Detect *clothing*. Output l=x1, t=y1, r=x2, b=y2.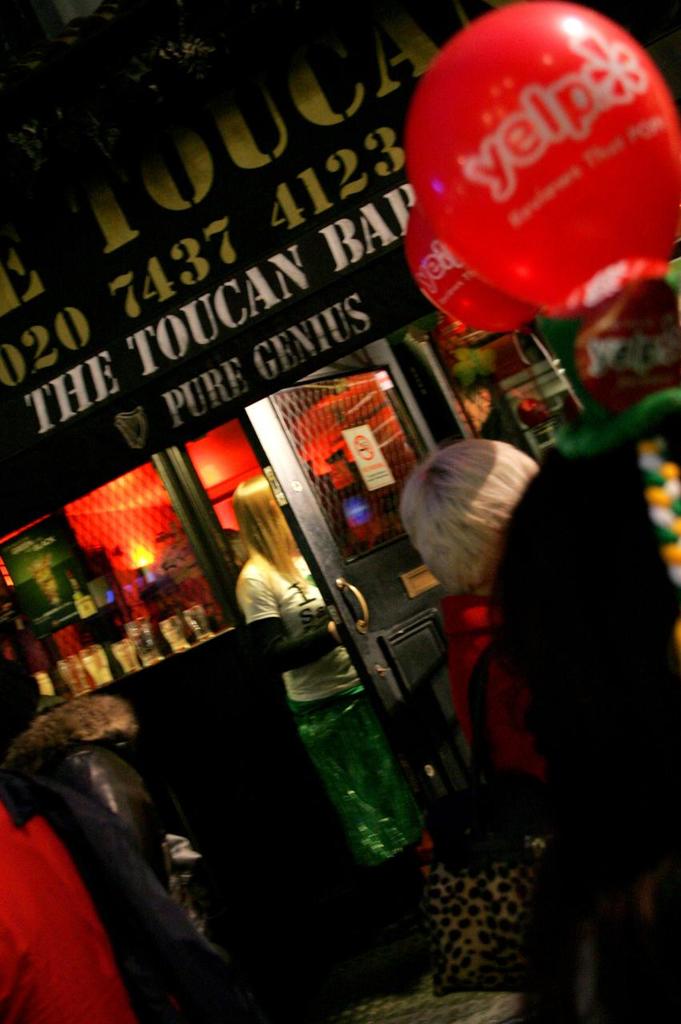
l=230, t=552, r=427, b=870.
